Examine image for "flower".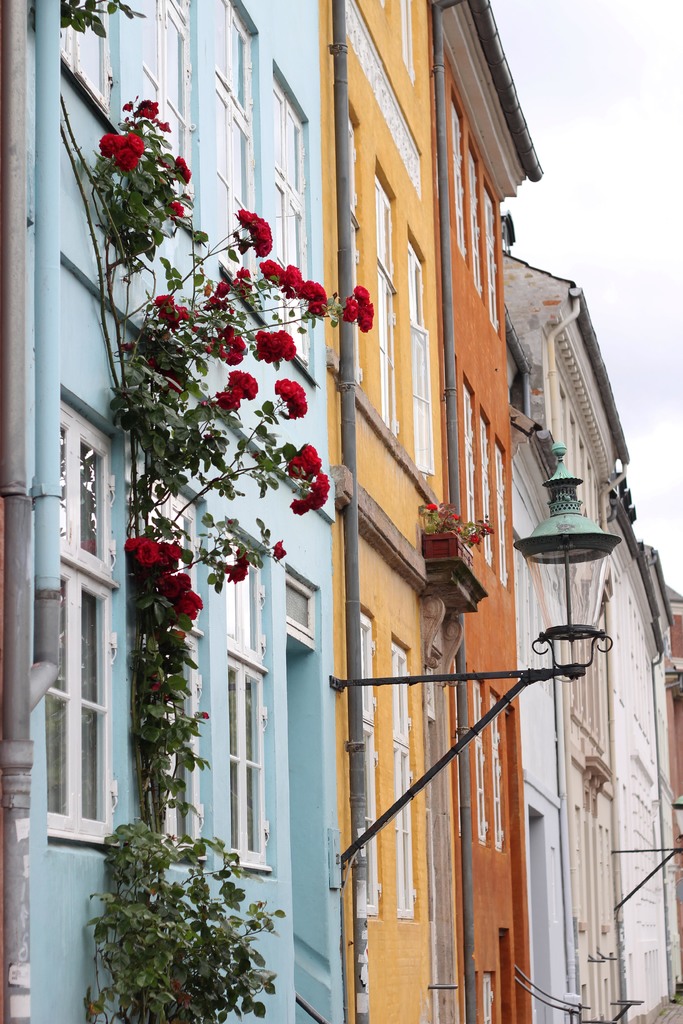
Examination result: box(158, 548, 168, 566).
